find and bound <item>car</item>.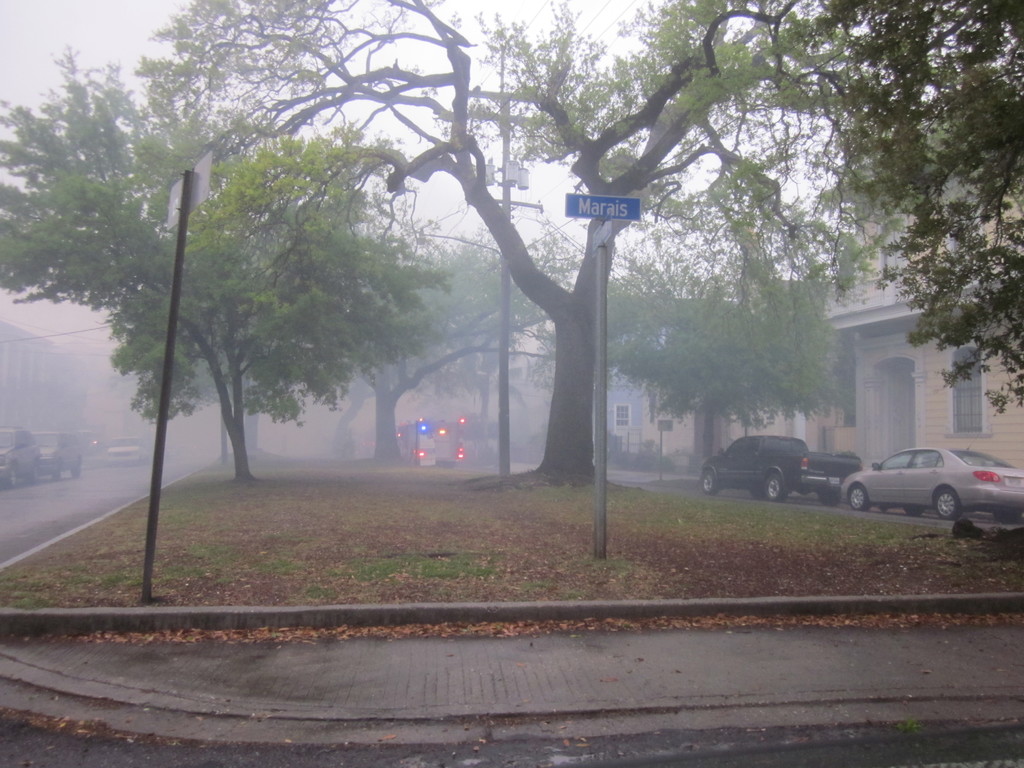
Bound: crop(0, 422, 38, 485).
